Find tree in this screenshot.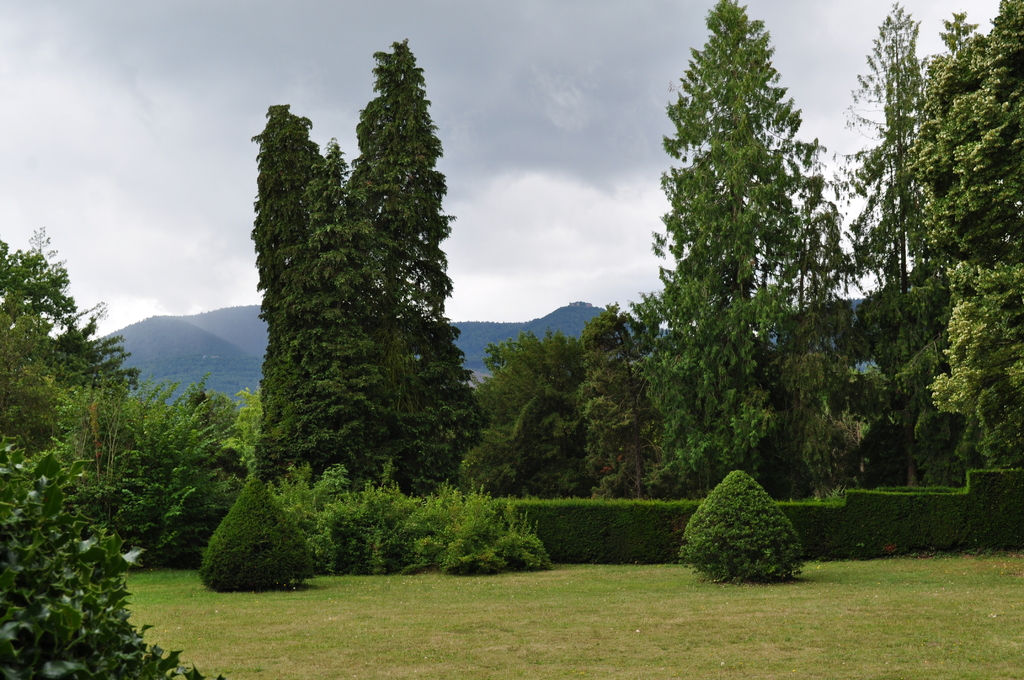
The bounding box for tree is BBox(572, 288, 681, 505).
